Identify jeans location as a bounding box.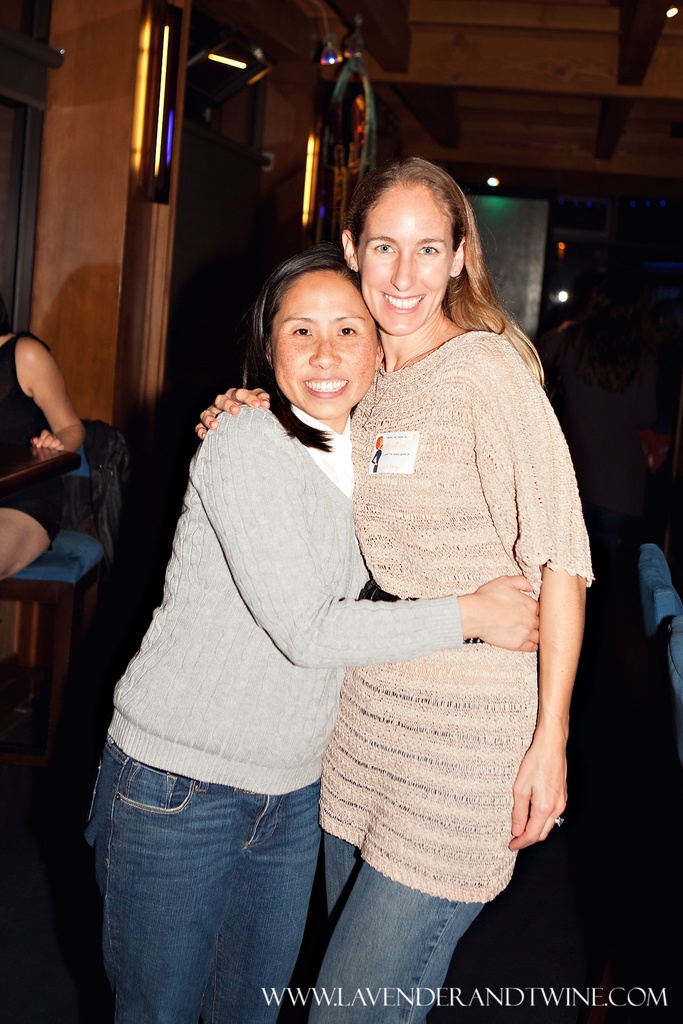
(left=295, top=833, right=497, bottom=1023).
